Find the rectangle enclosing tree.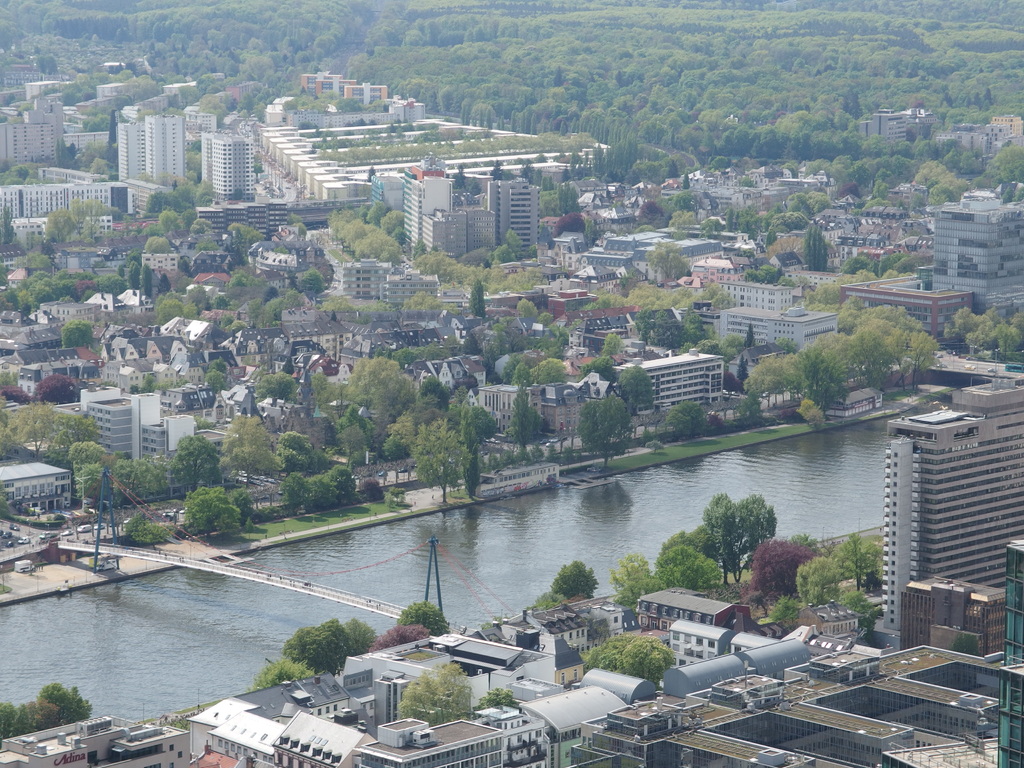
[7, 401, 95, 454].
